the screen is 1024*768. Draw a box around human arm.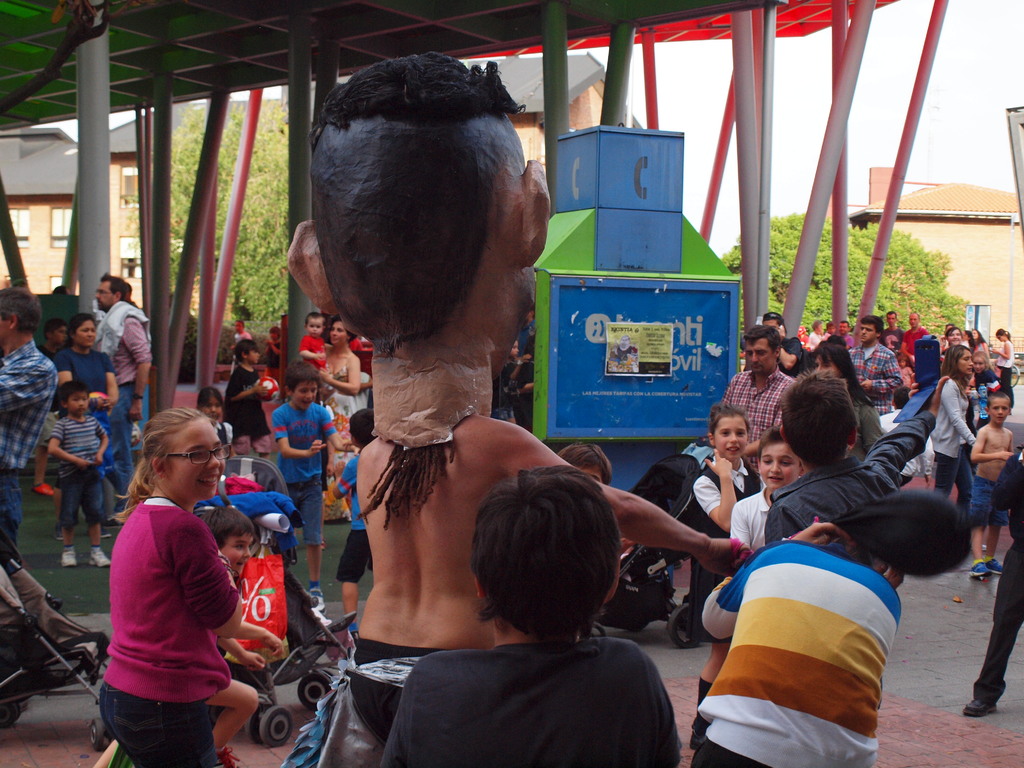
x1=946, y1=383, x2=977, y2=445.
